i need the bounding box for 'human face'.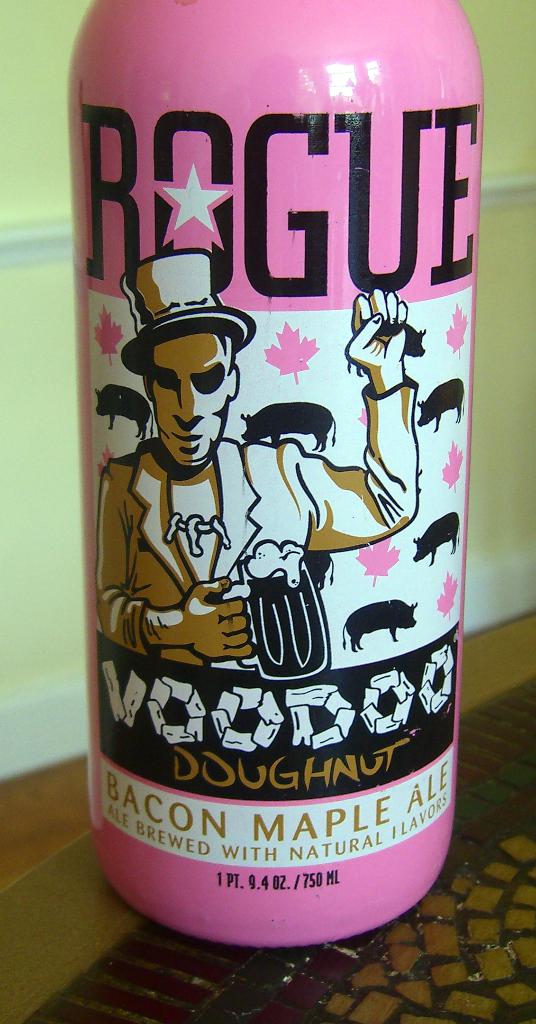
Here it is: Rect(150, 326, 235, 468).
